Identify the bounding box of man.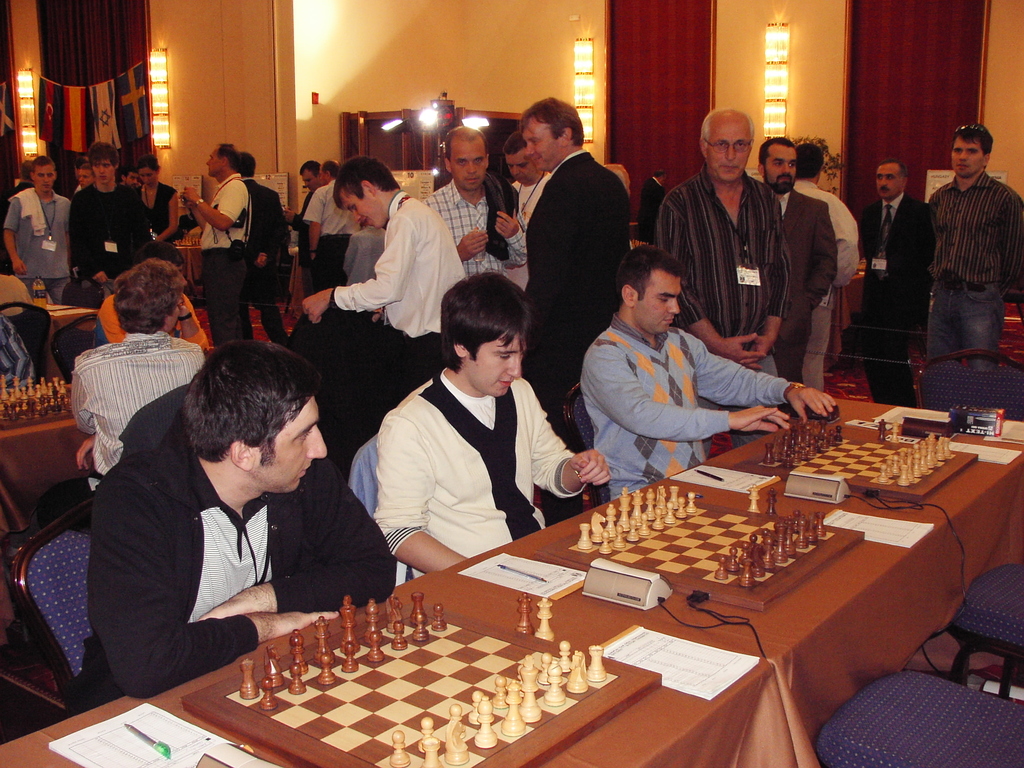
[292,160,320,294].
